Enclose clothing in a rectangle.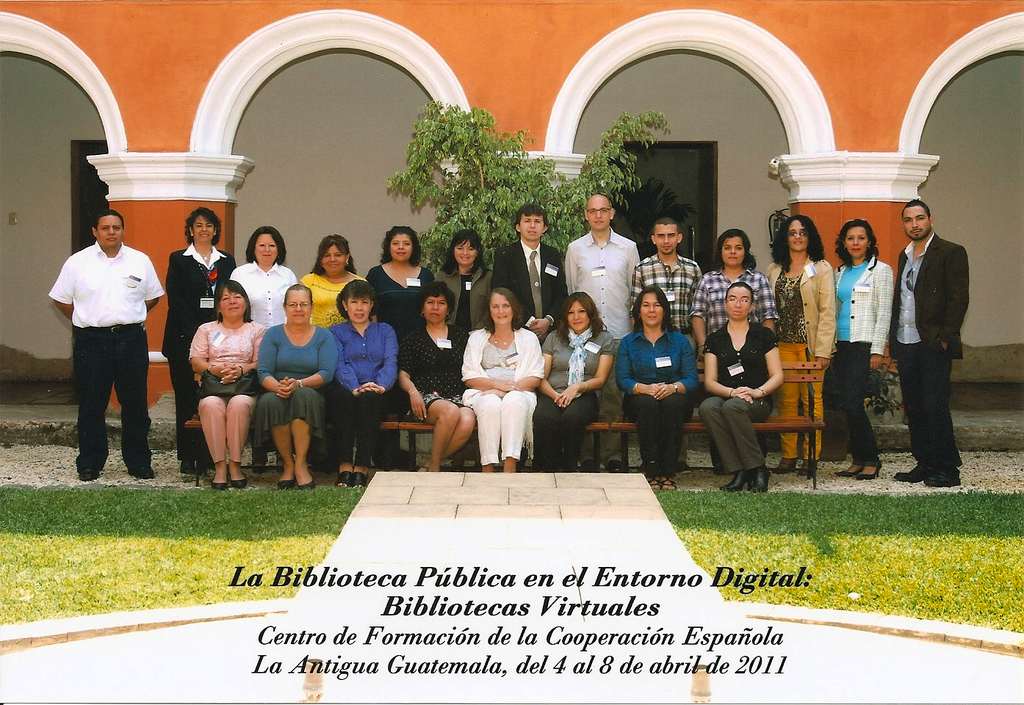
x1=889, y1=229, x2=972, y2=469.
